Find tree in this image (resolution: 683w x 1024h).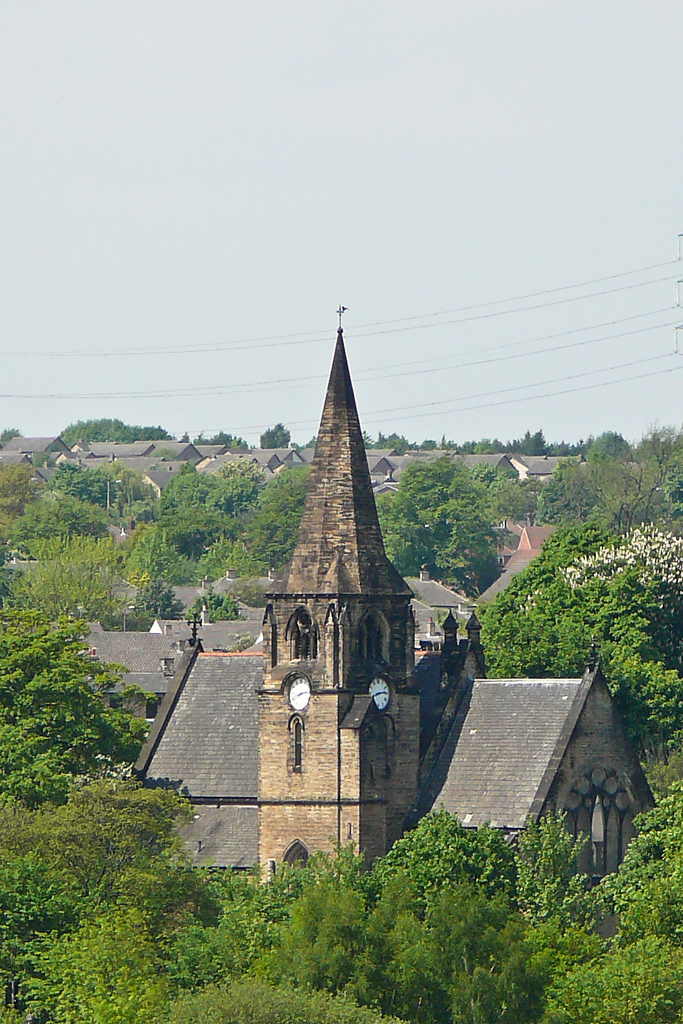
bbox=(14, 513, 154, 643).
